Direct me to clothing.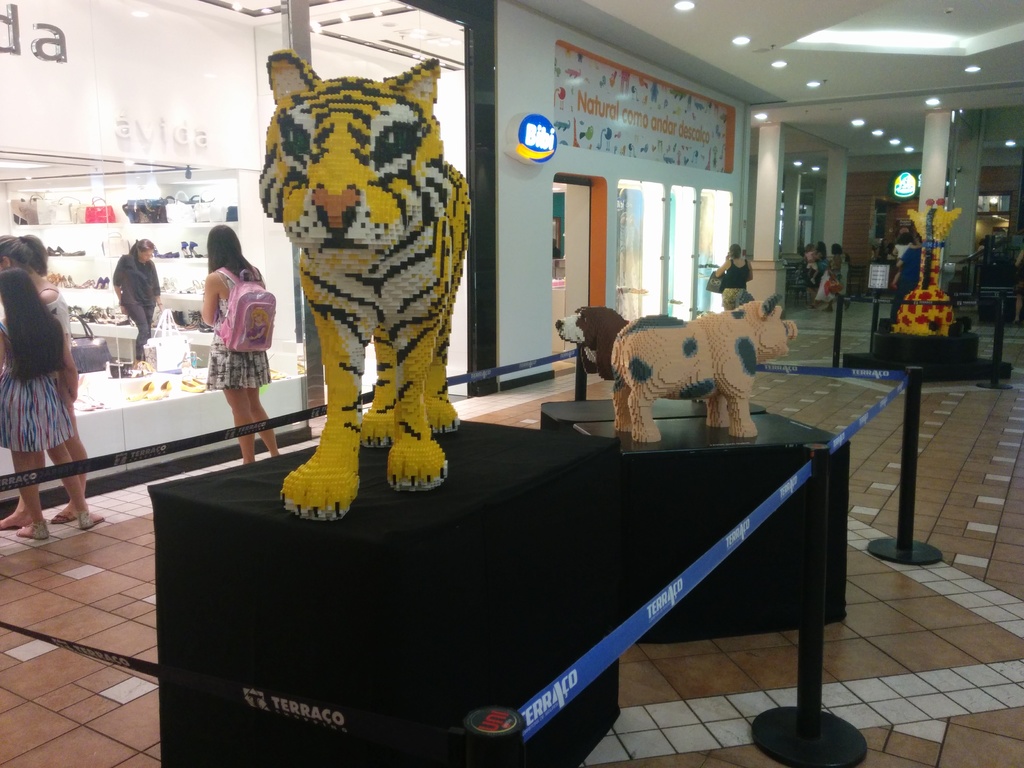
Direction: 0 324 77 452.
